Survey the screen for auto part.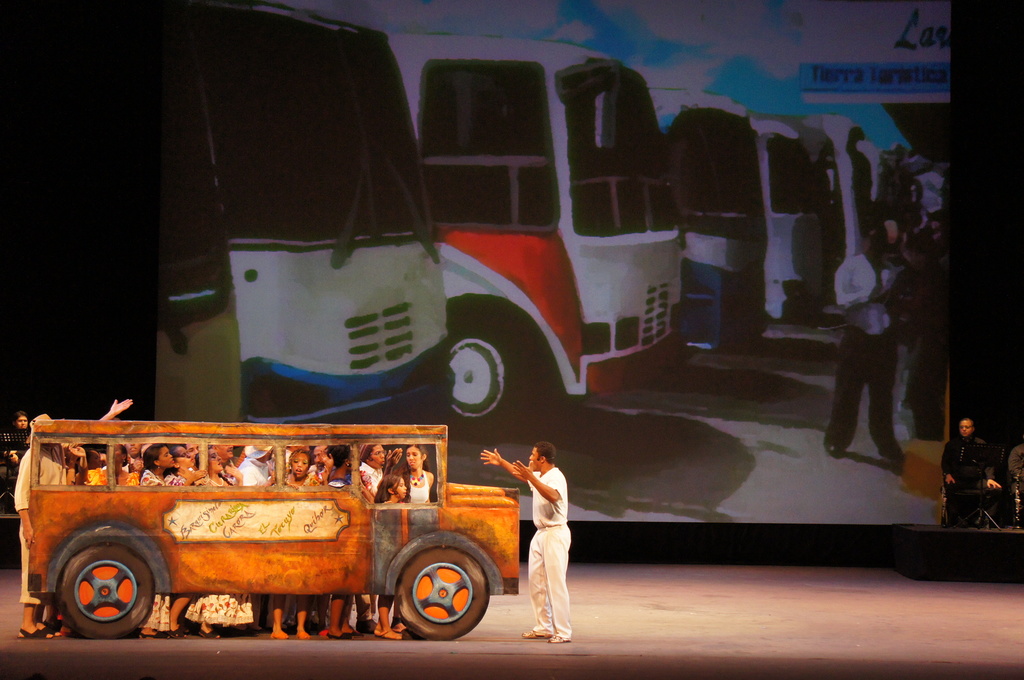
Survey found: l=396, t=547, r=493, b=645.
